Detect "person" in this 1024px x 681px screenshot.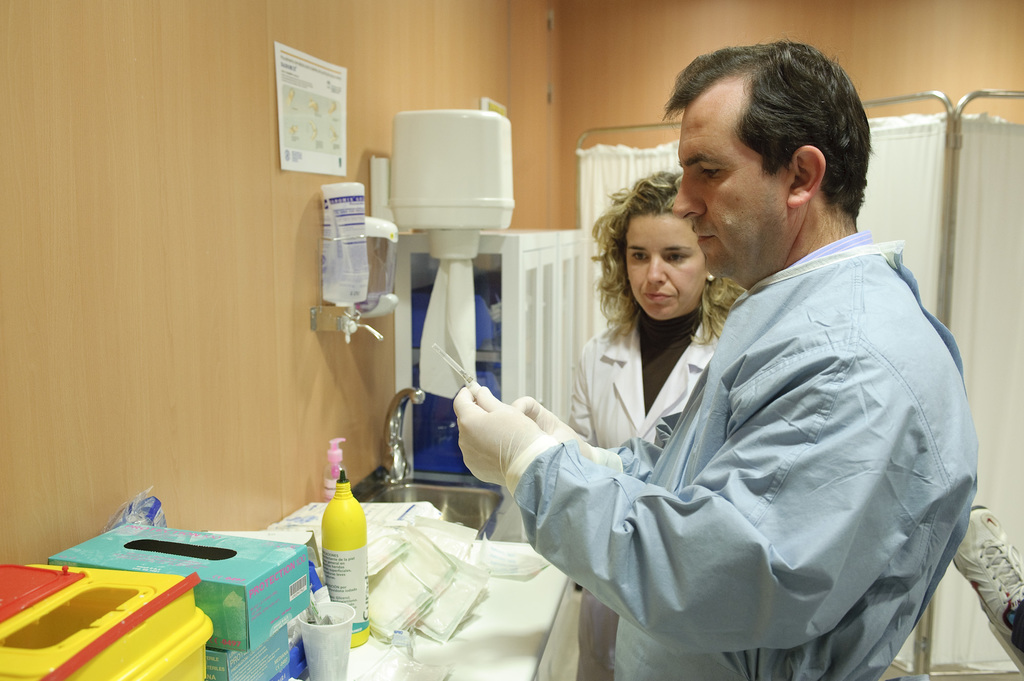
Detection: box=[570, 172, 743, 680].
